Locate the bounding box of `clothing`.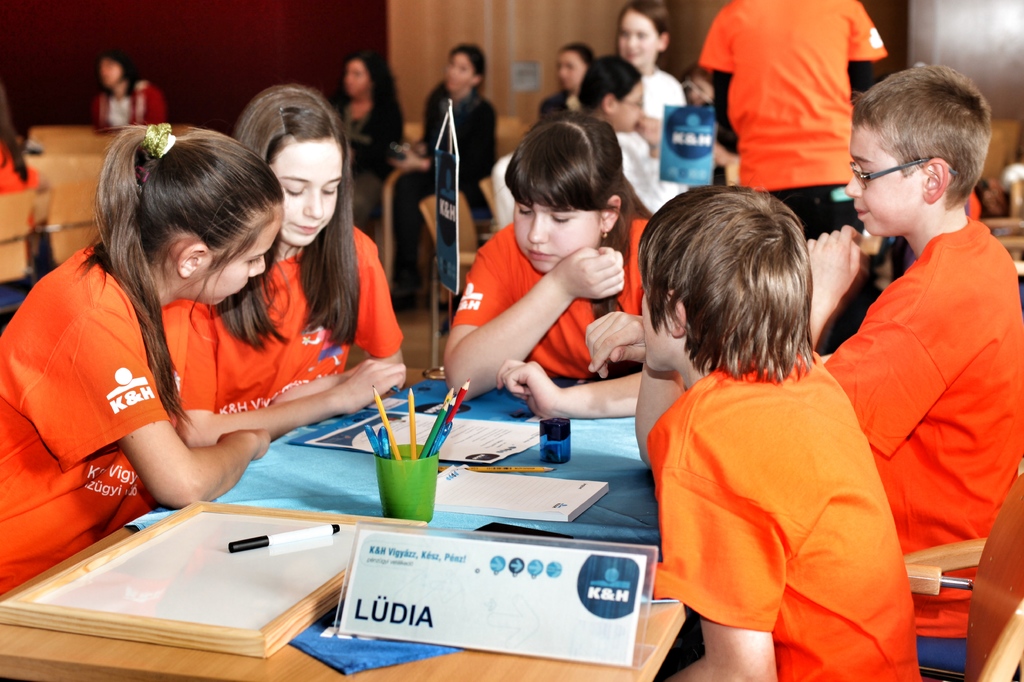
Bounding box: {"x1": 637, "y1": 68, "x2": 685, "y2": 125}.
